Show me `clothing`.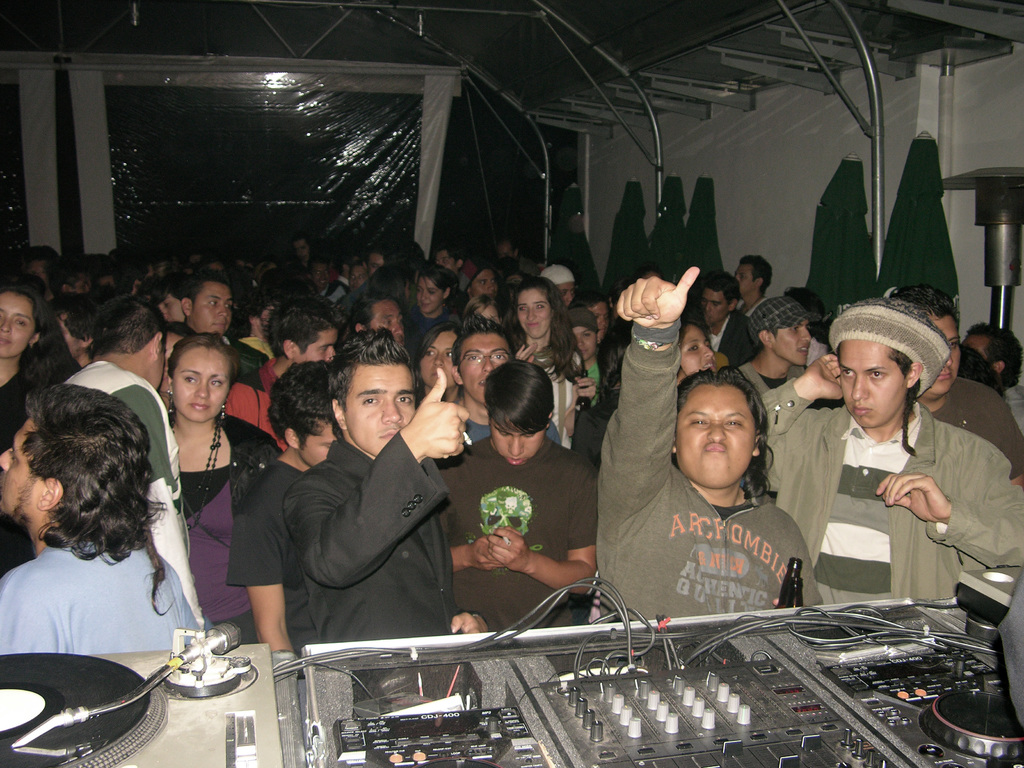
`clothing` is here: box=[0, 531, 205, 660].
